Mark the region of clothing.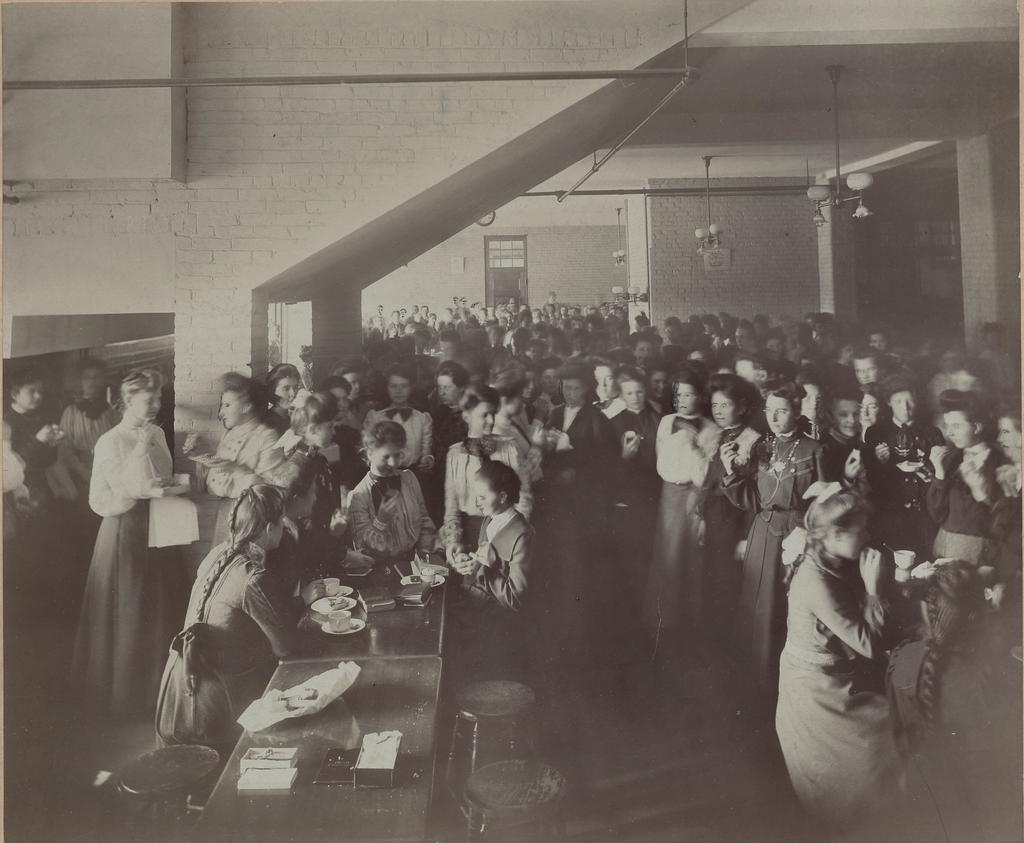
Region: detection(548, 402, 614, 473).
